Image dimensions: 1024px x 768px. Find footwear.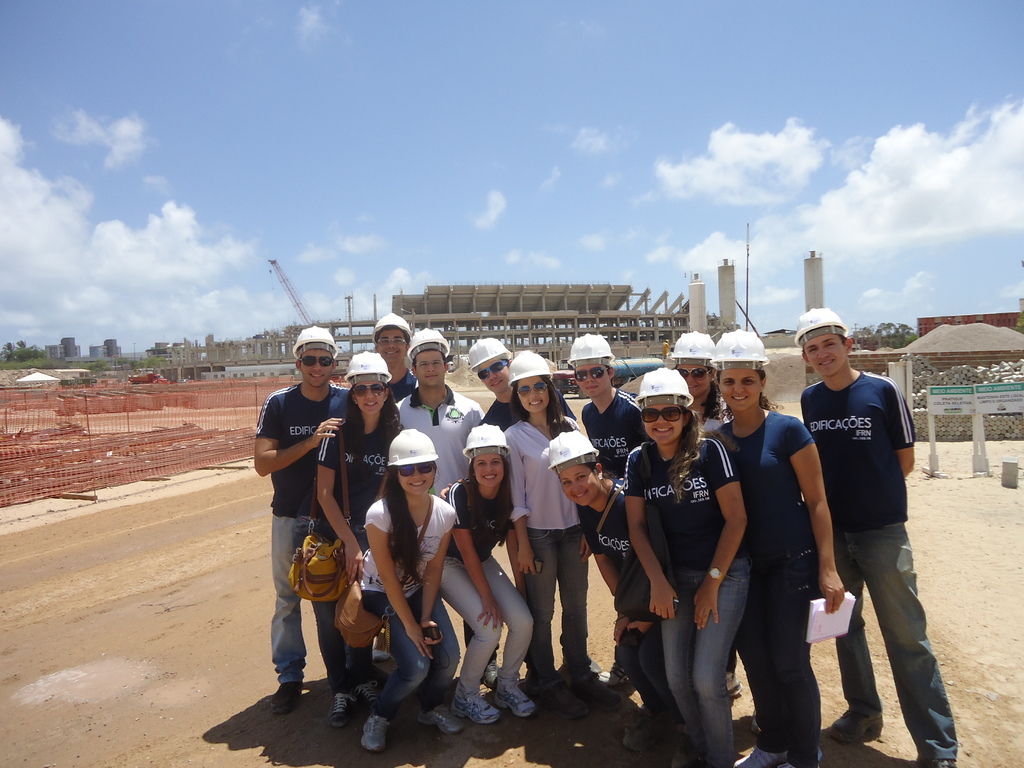
<bbox>450, 684, 501, 728</bbox>.
